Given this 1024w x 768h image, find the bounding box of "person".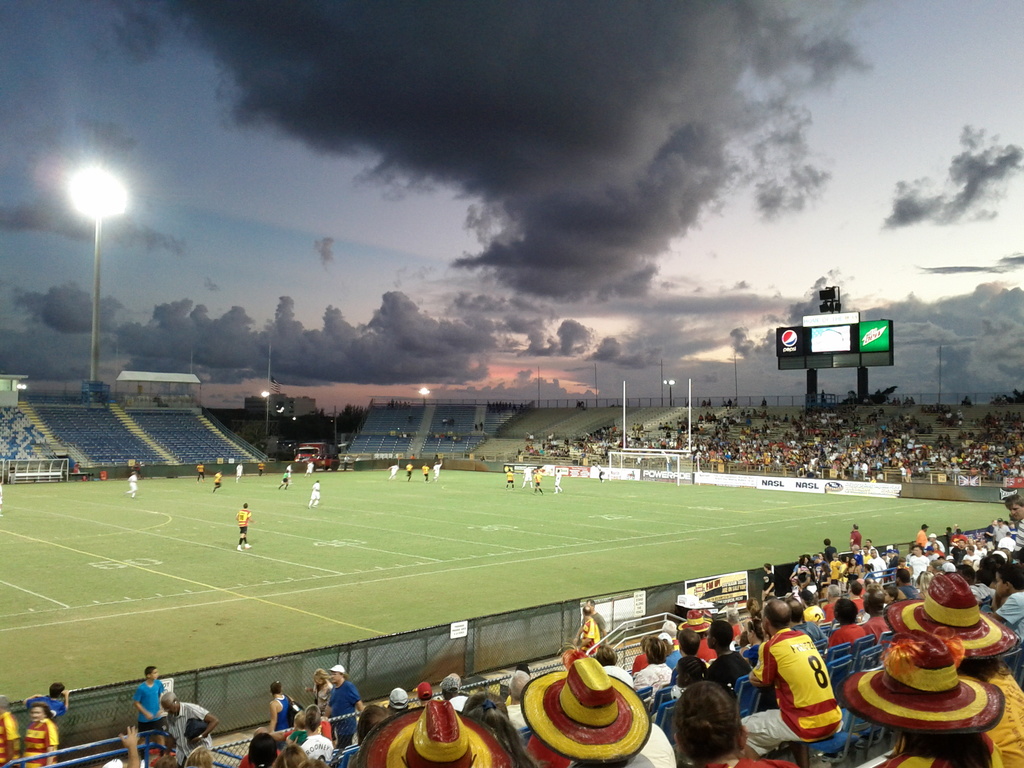
region(31, 683, 68, 712).
